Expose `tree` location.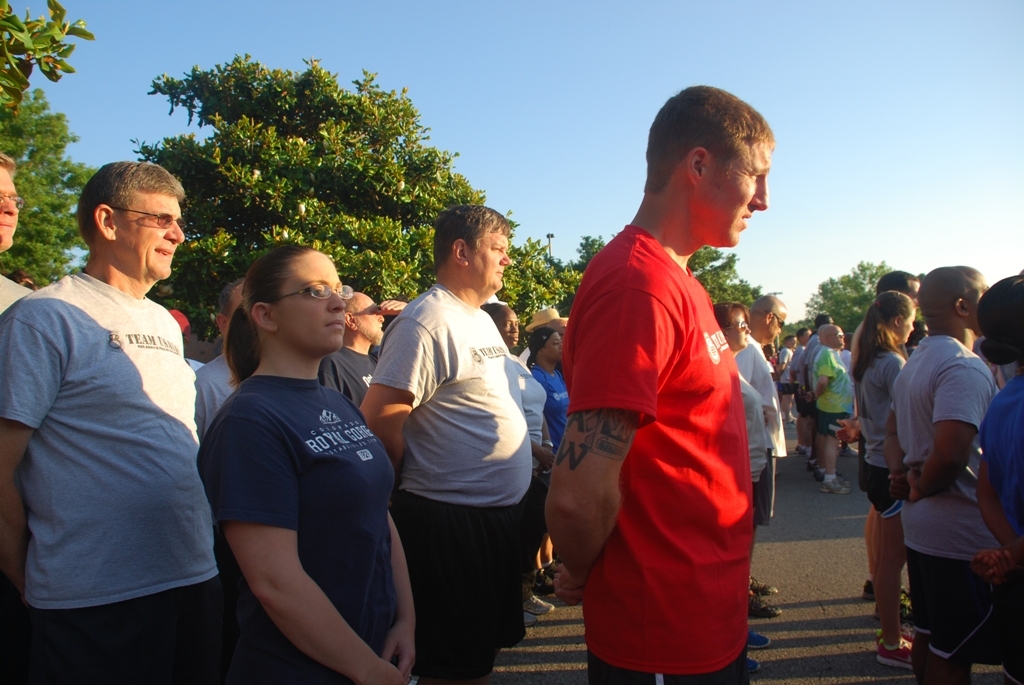
Exposed at [821,253,907,337].
